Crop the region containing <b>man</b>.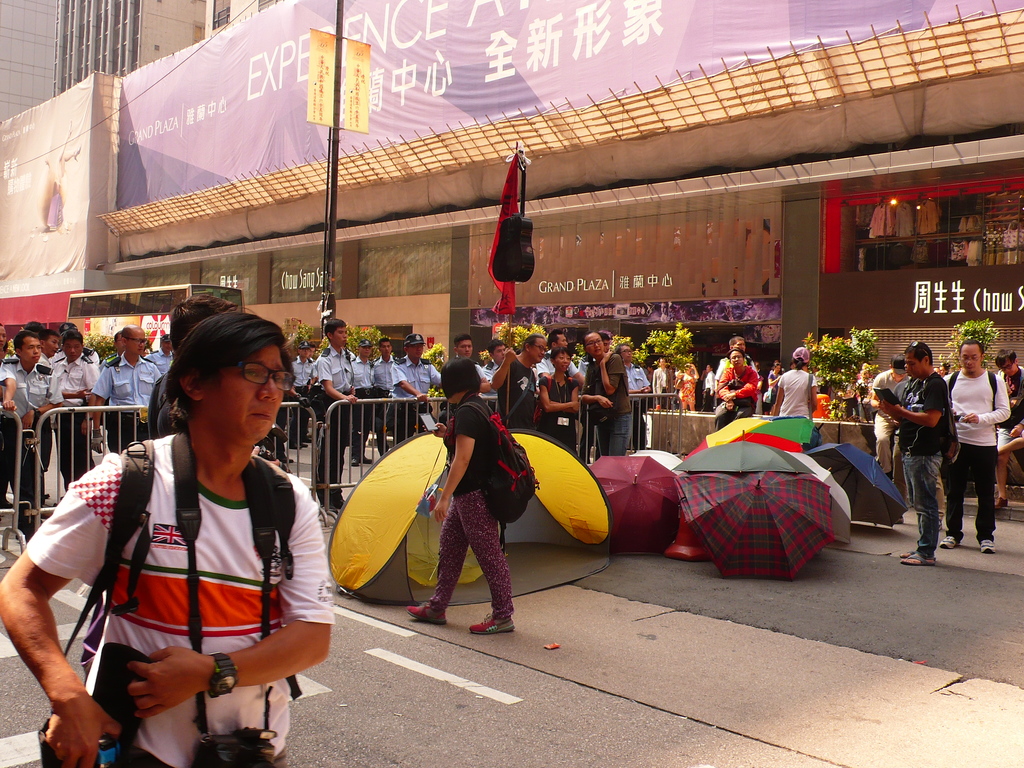
Crop region: left=488, top=328, right=542, bottom=433.
